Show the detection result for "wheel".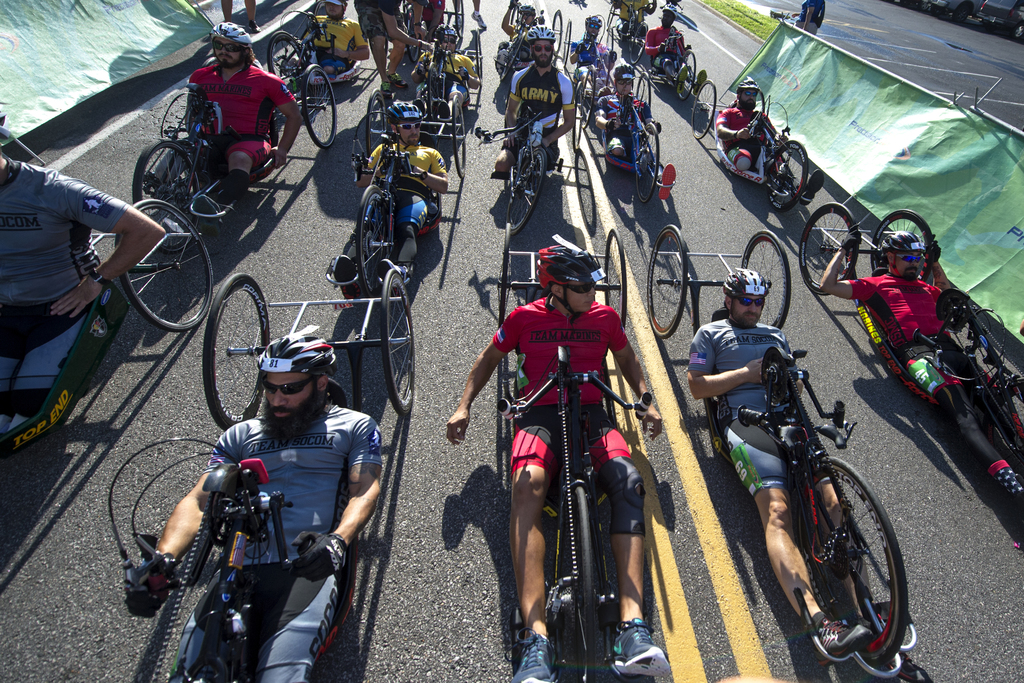
region(584, 67, 597, 128).
